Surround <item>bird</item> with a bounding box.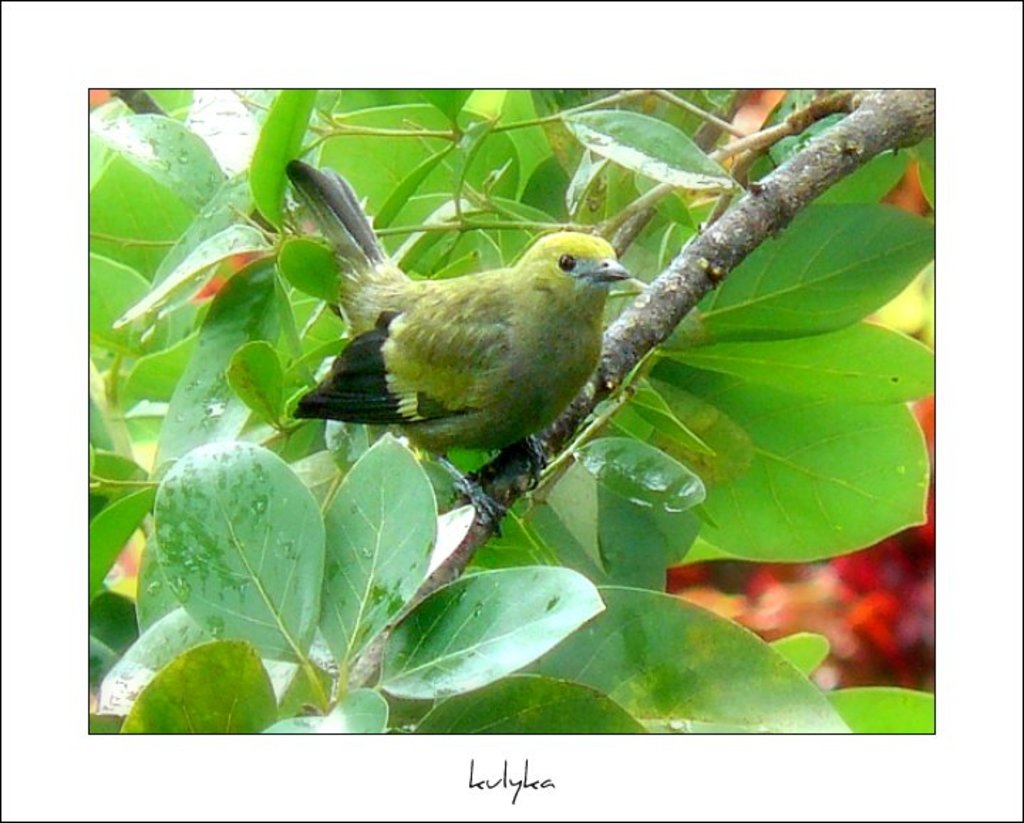
260 169 647 547.
